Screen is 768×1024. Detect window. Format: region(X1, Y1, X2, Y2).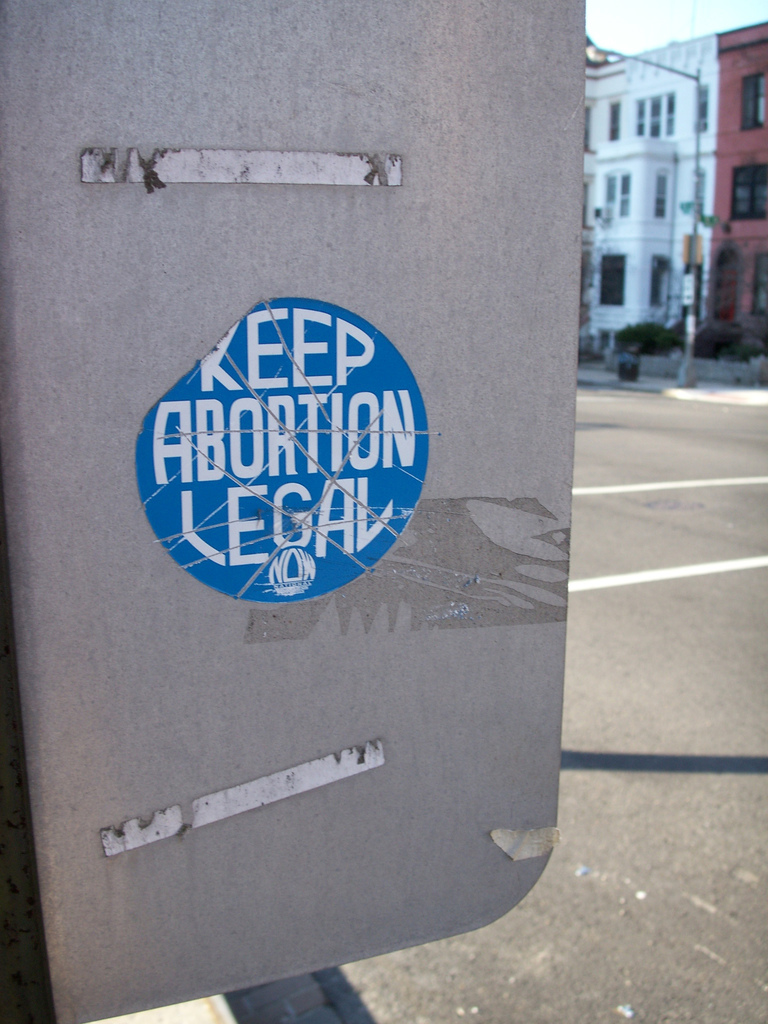
region(742, 75, 767, 134).
